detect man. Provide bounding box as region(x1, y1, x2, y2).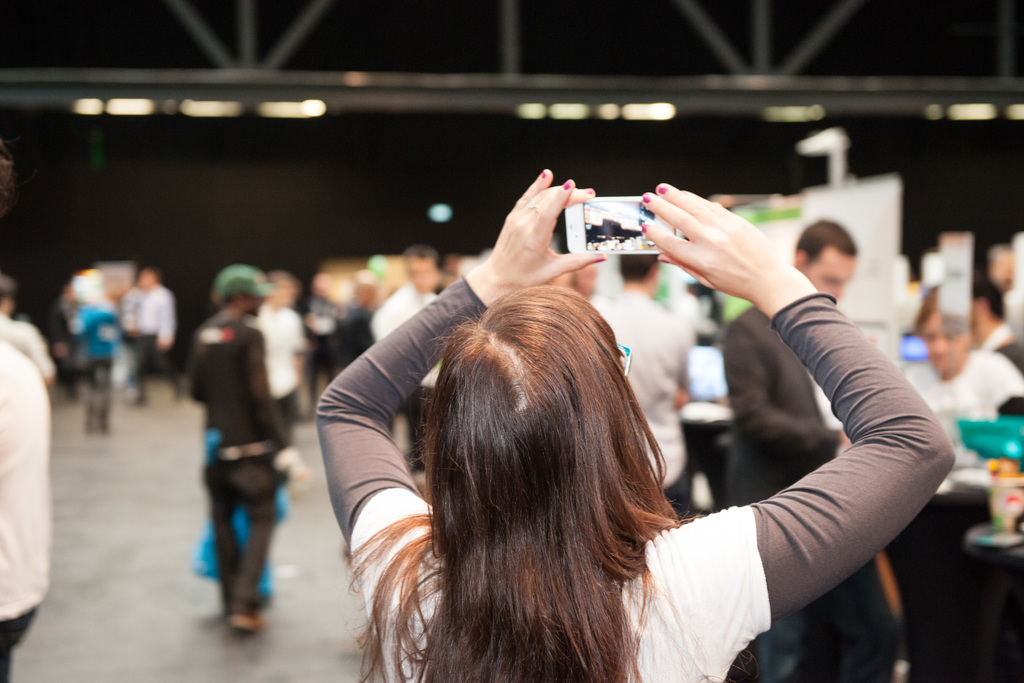
region(0, 274, 52, 386).
